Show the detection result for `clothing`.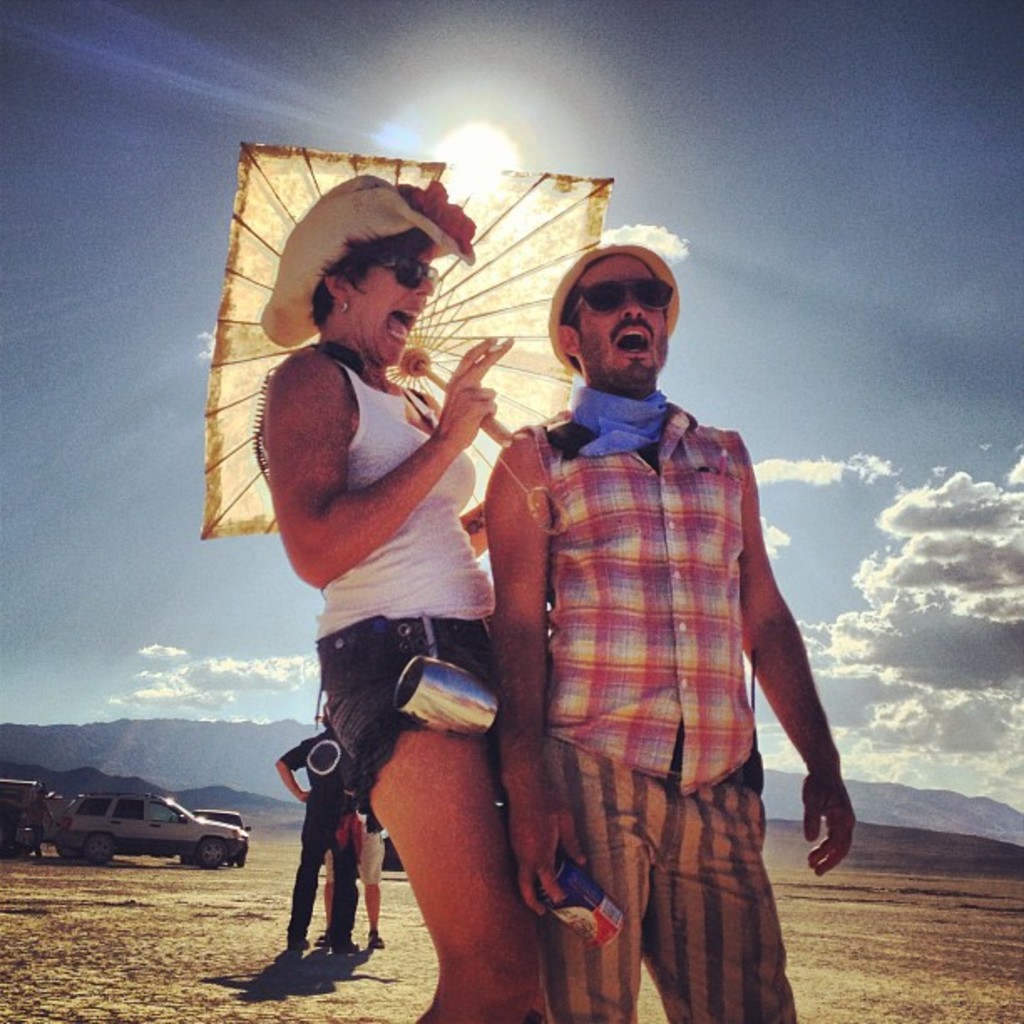
323/348/497/785.
